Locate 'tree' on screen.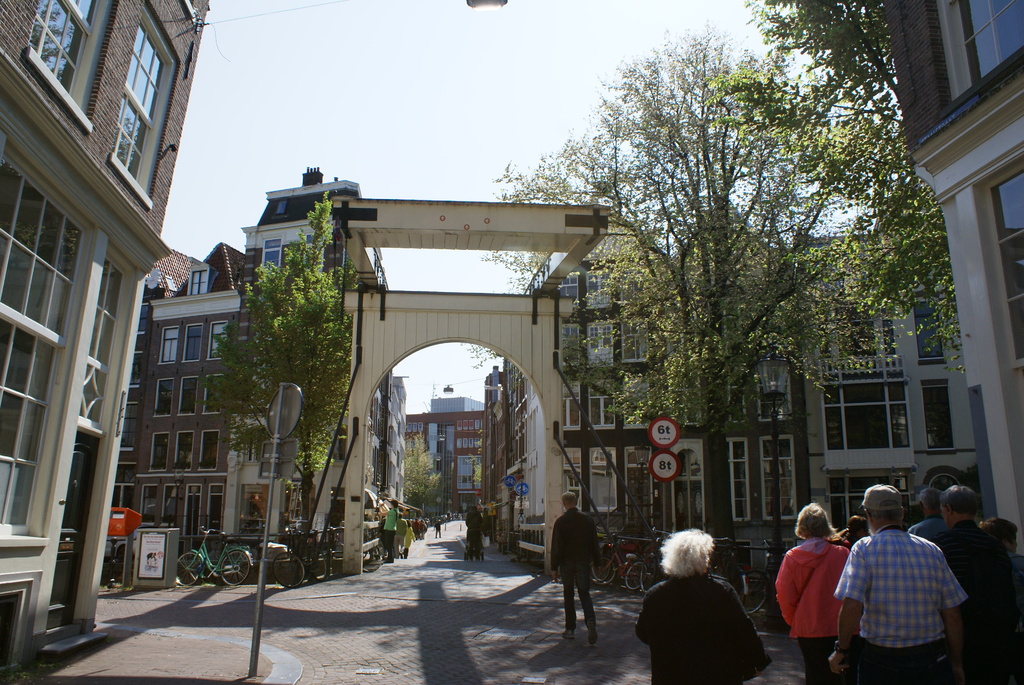
On screen at [x1=203, y1=193, x2=362, y2=531].
